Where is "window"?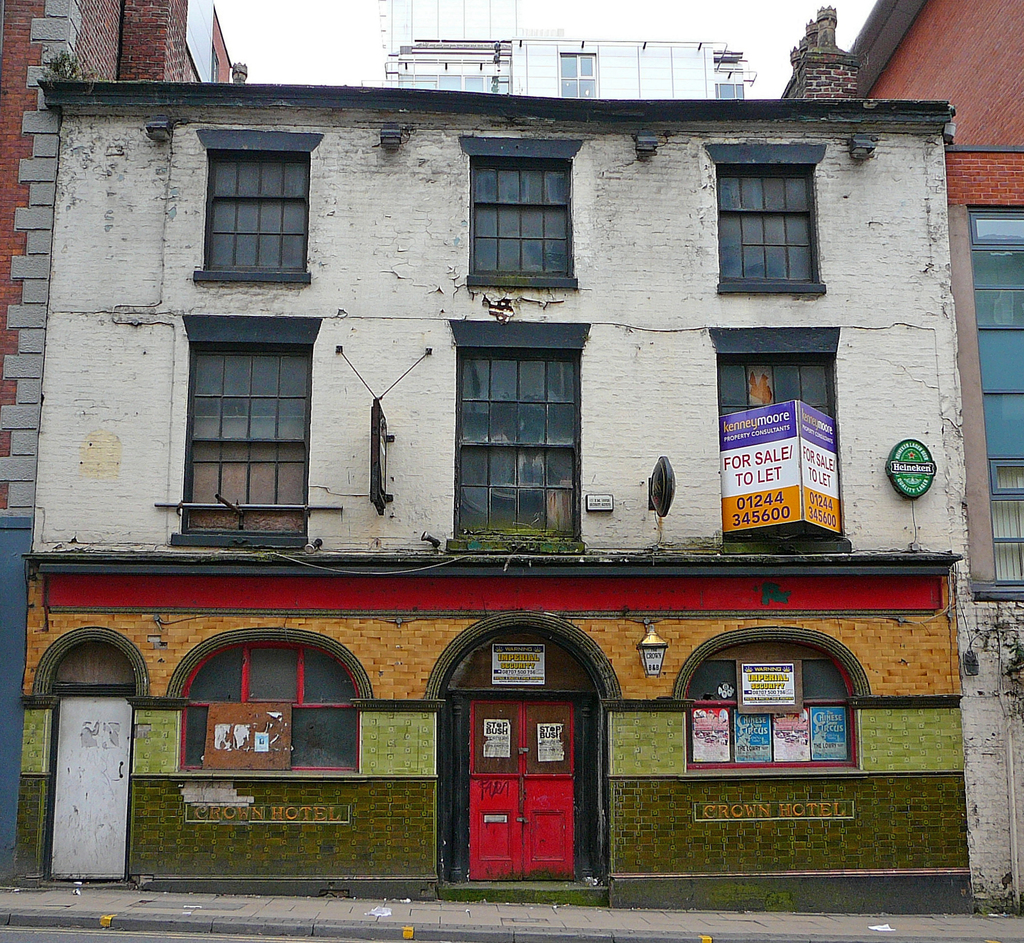
(190,129,311,292).
